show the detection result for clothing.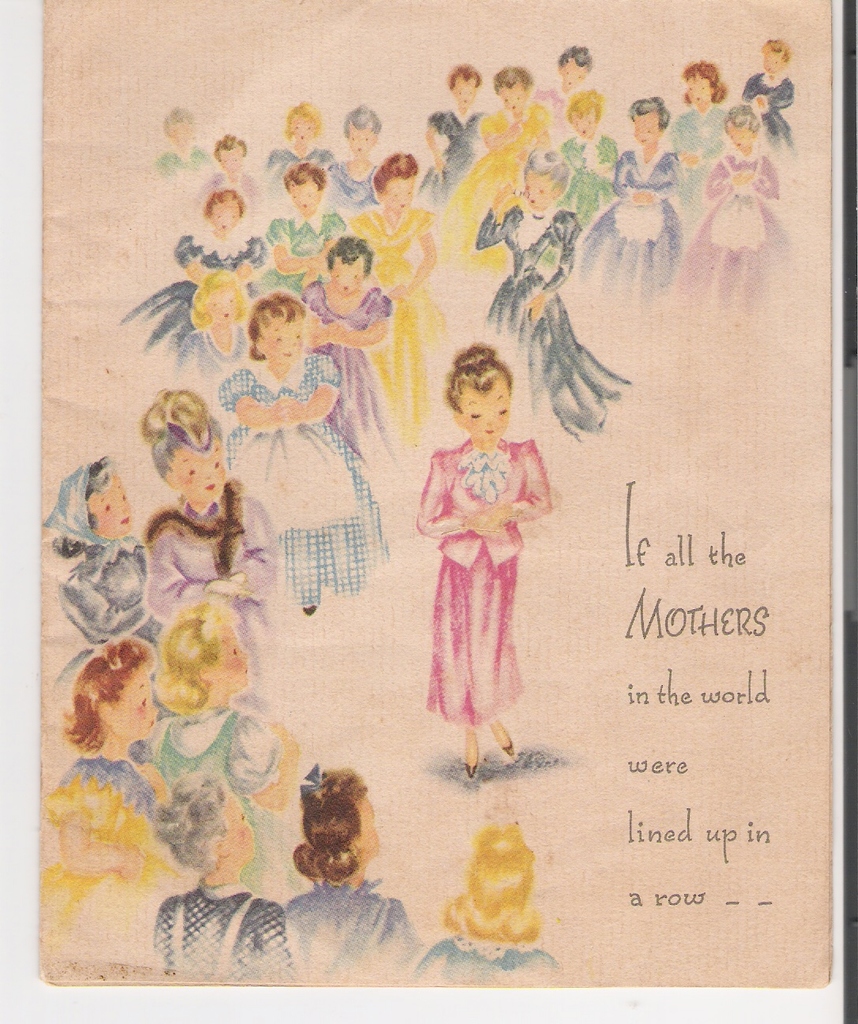
BBox(308, 288, 390, 484).
